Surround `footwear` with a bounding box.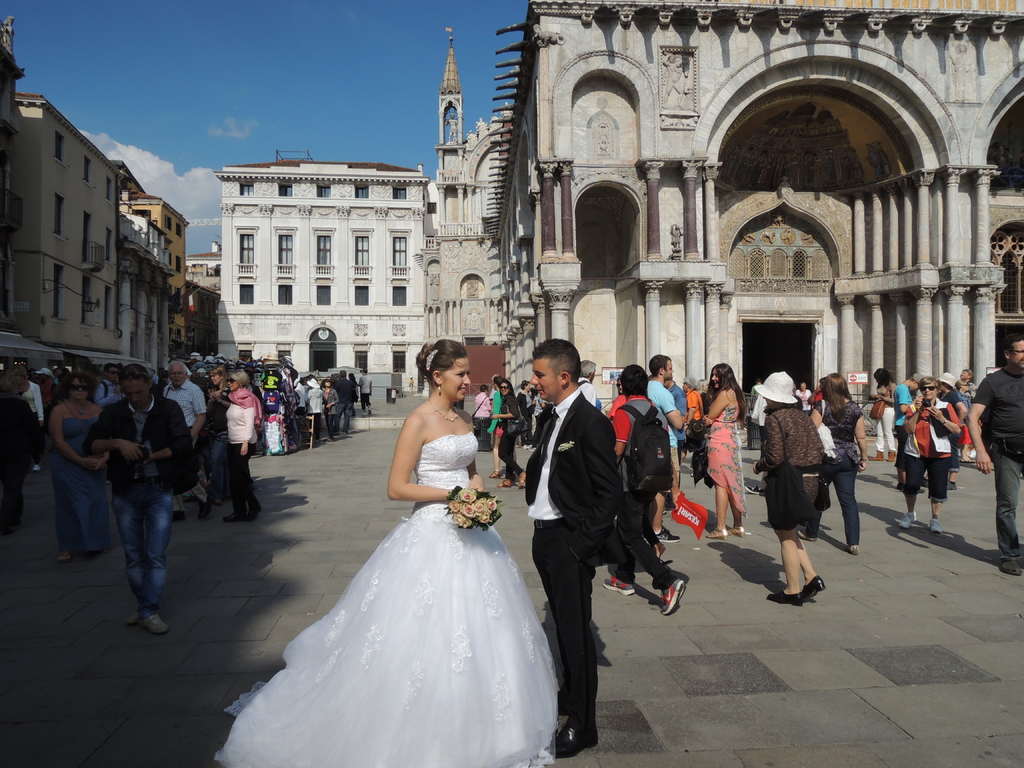
rect(497, 477, 513, 488).
